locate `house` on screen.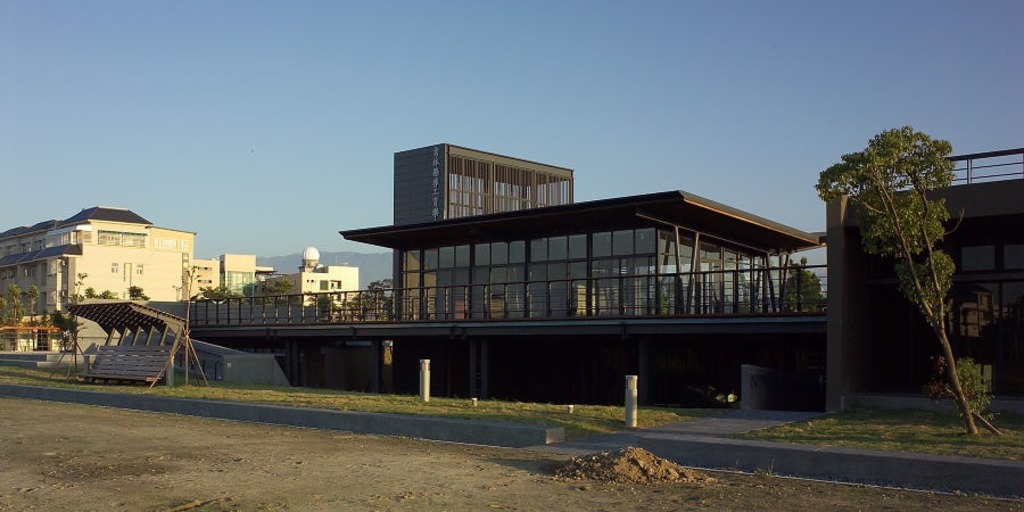
On screen at left=0, top=203, right=197, bottom=328.
